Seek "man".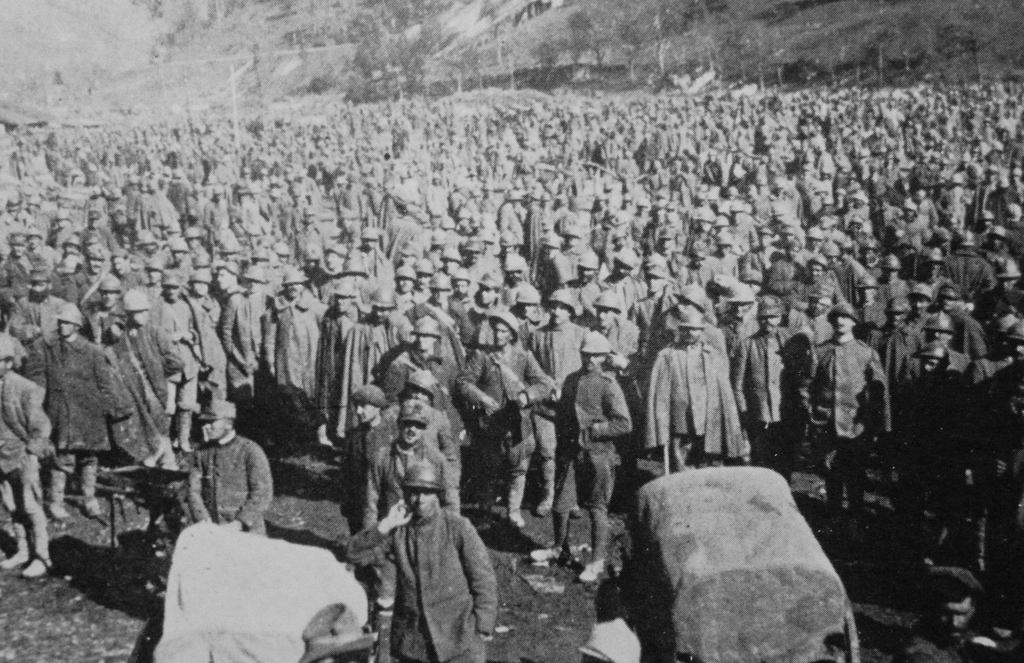
[802,316,895,509].
